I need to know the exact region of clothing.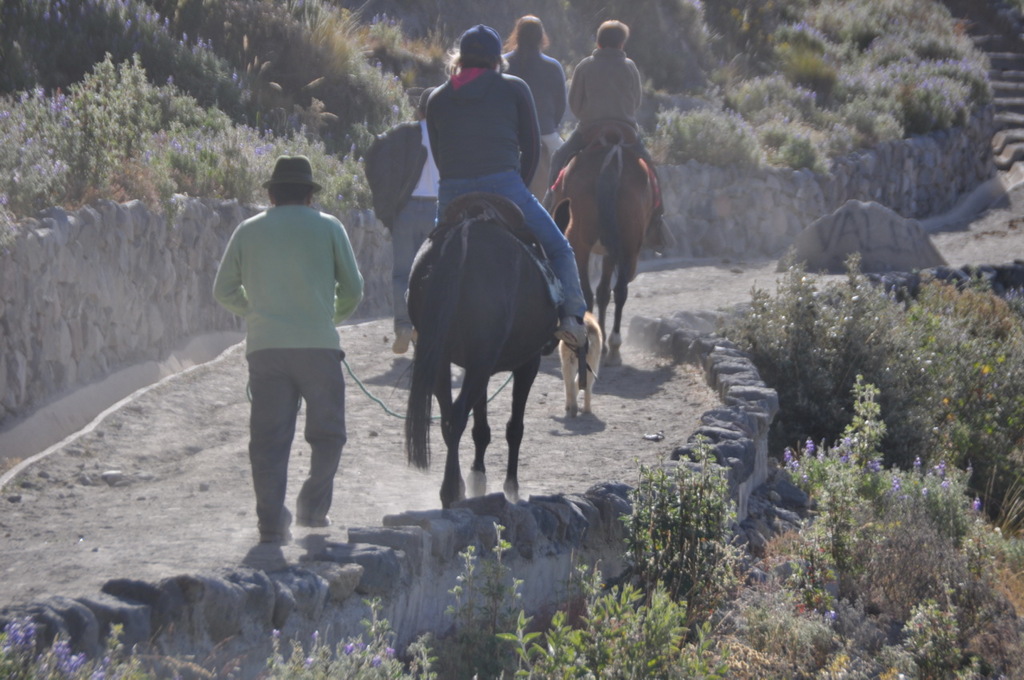
Region: x1=563, y1=50, x2=642, y2=174.
